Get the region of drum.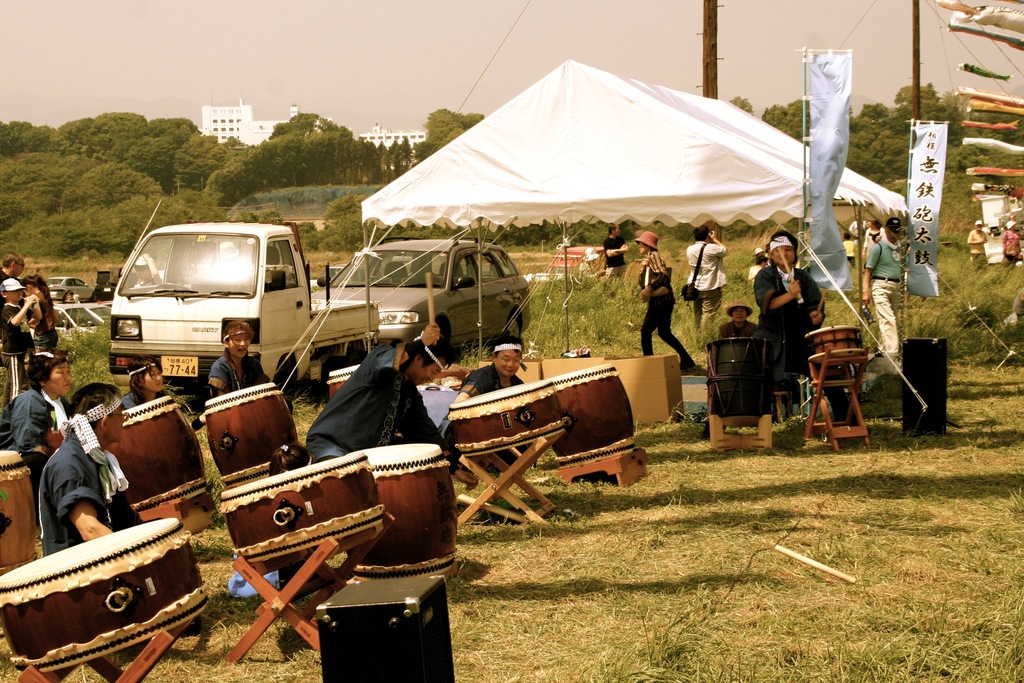
199,382,298,486.
